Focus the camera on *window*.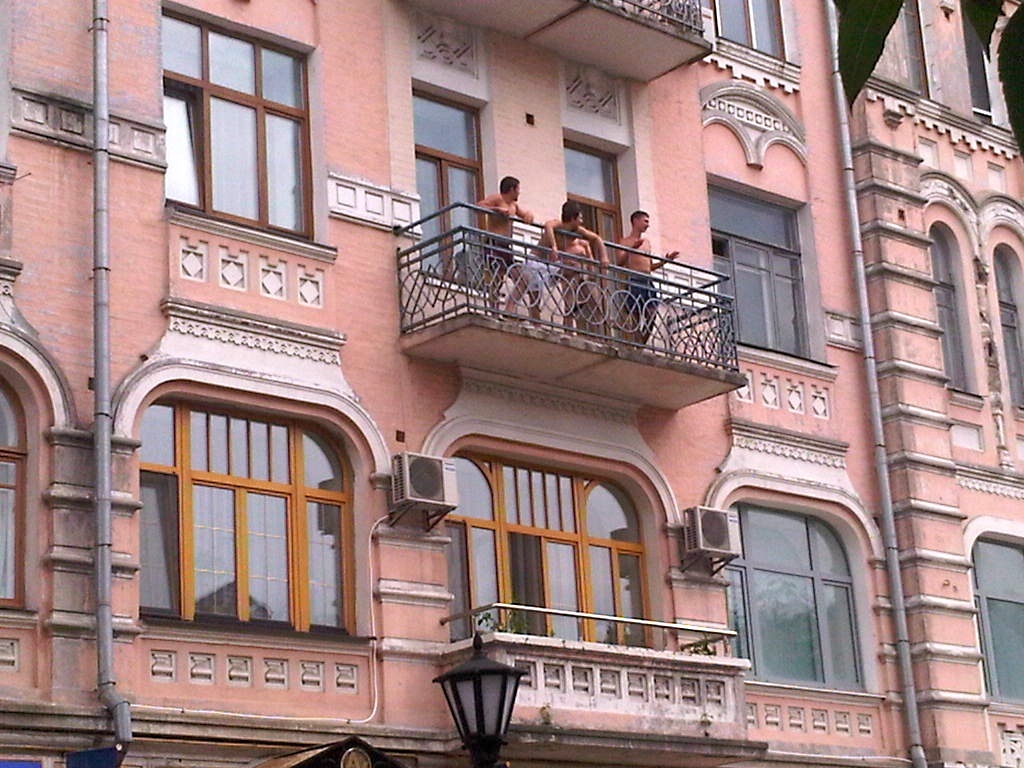
Focus region: pyautogui.locateOnScreen(436, 435, 646, 672).
